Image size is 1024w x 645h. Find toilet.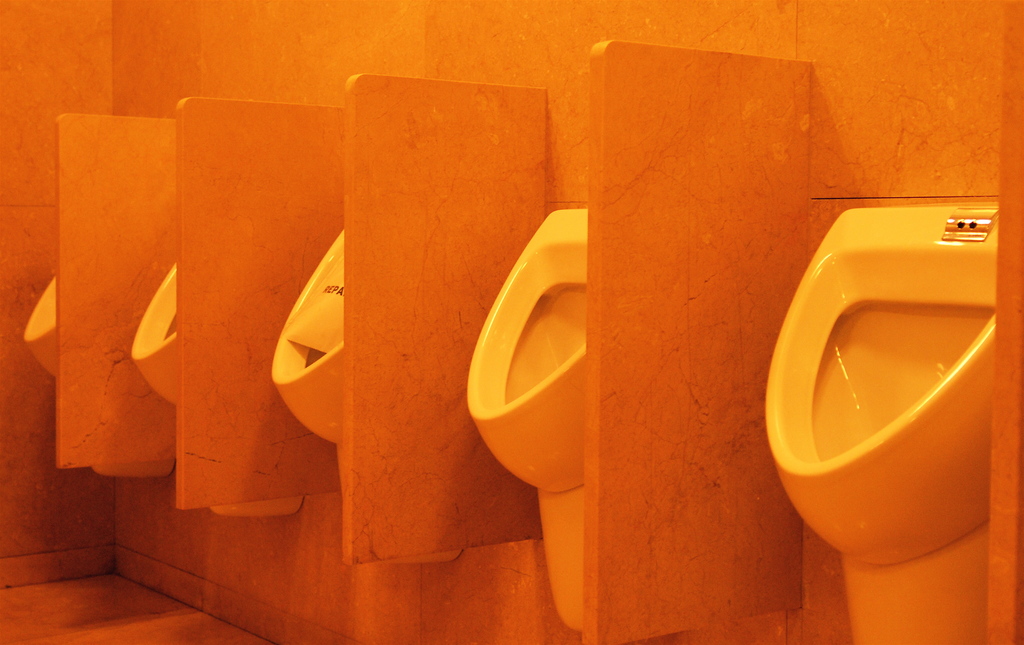
[left=24, top=280, right=197, bottom=481].
